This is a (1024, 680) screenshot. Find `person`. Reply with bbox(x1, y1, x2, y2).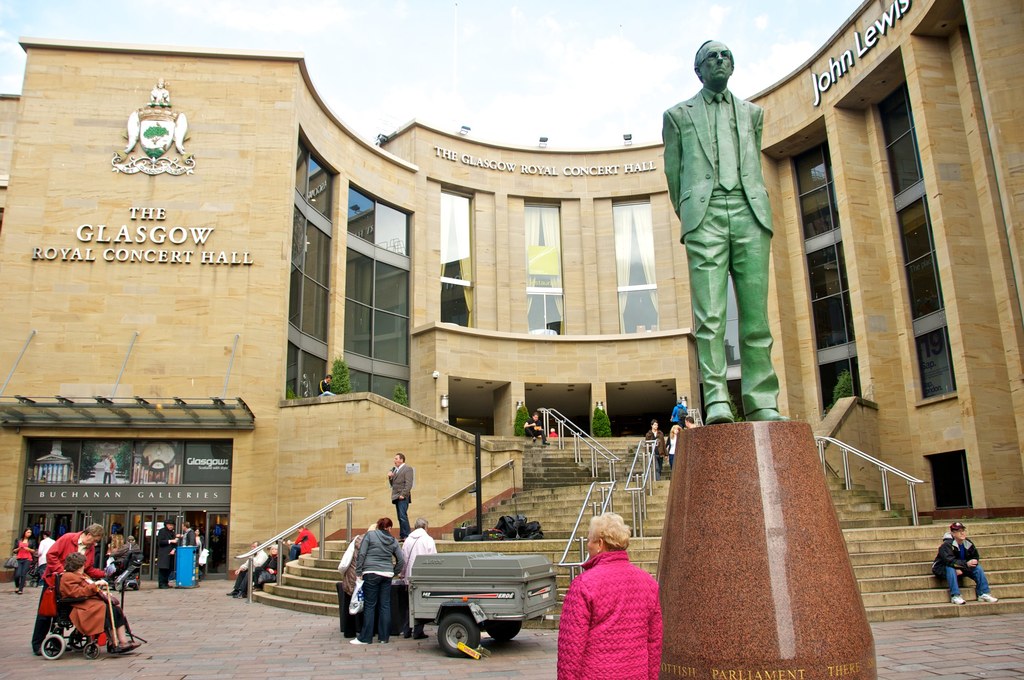
bbox(102, 453, 109, 482).
